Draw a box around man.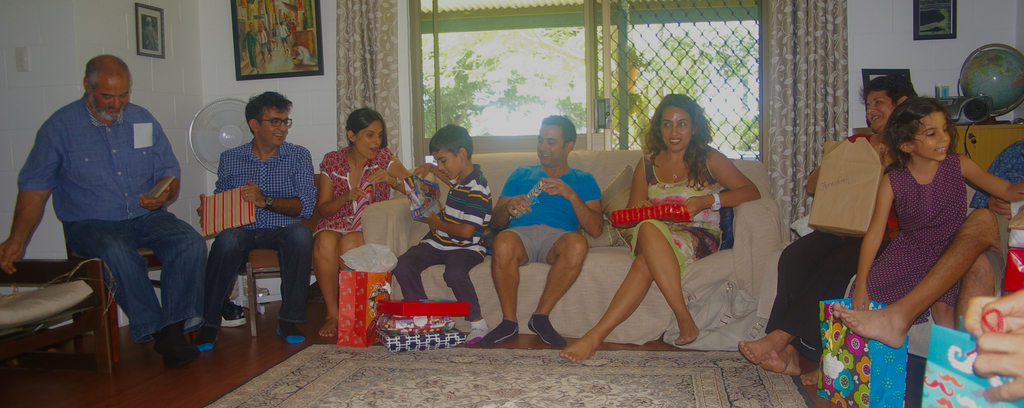
(491,107,607,341).
